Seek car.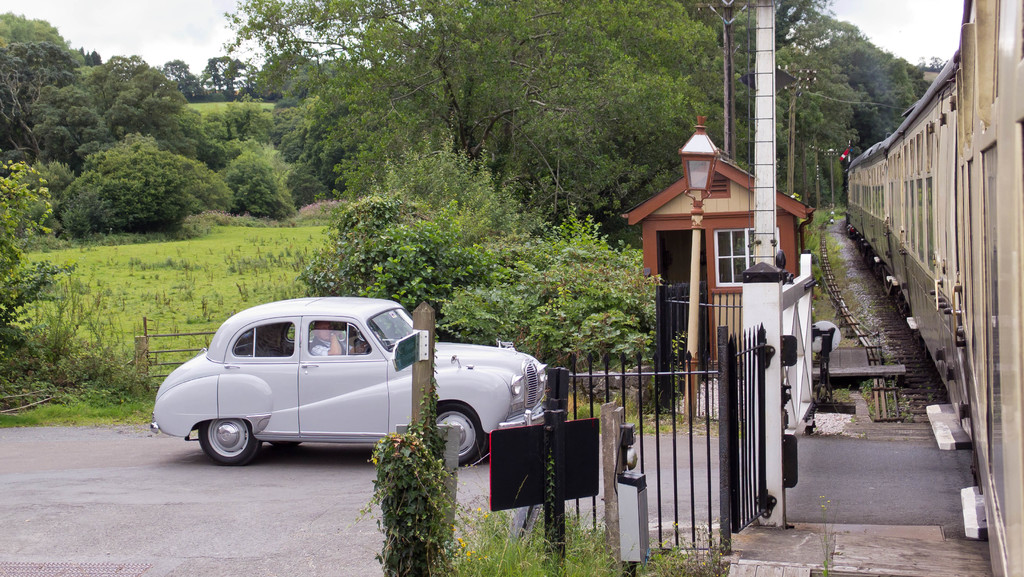
149 293 550 460.
